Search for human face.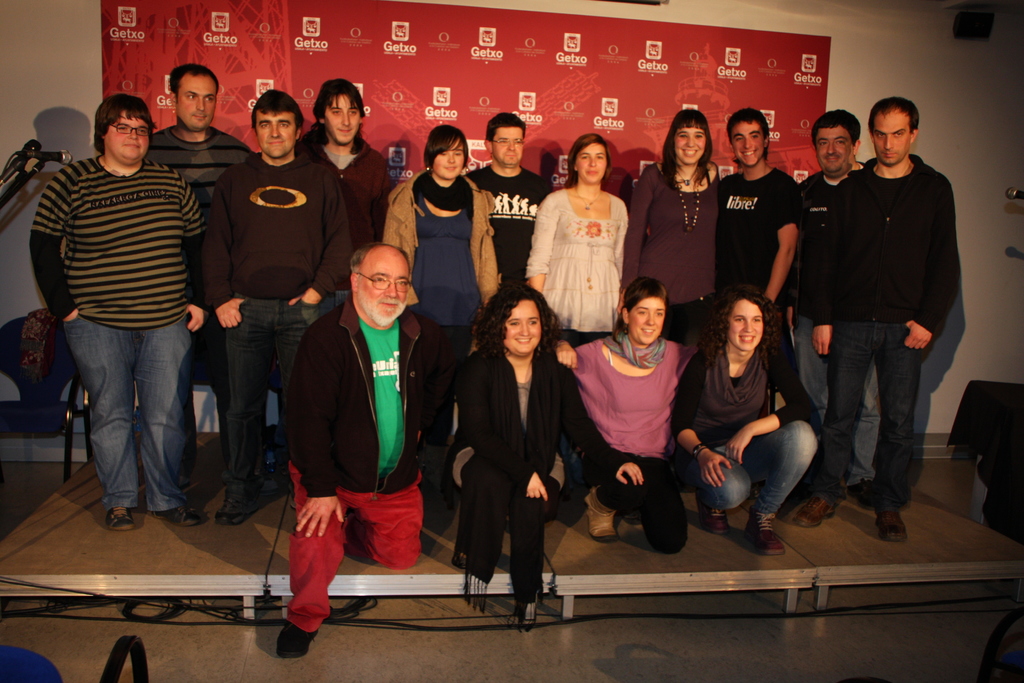
Found at 177:74:215:130.
